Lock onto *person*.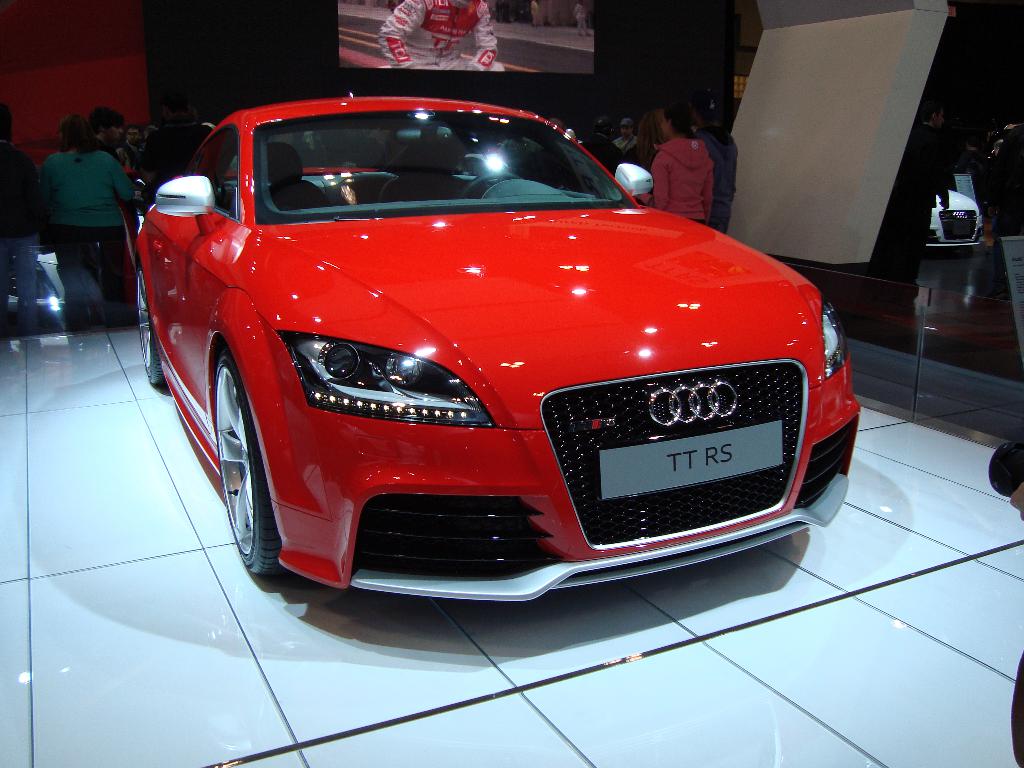
Locked: box=[603, 119, 639, 165].
